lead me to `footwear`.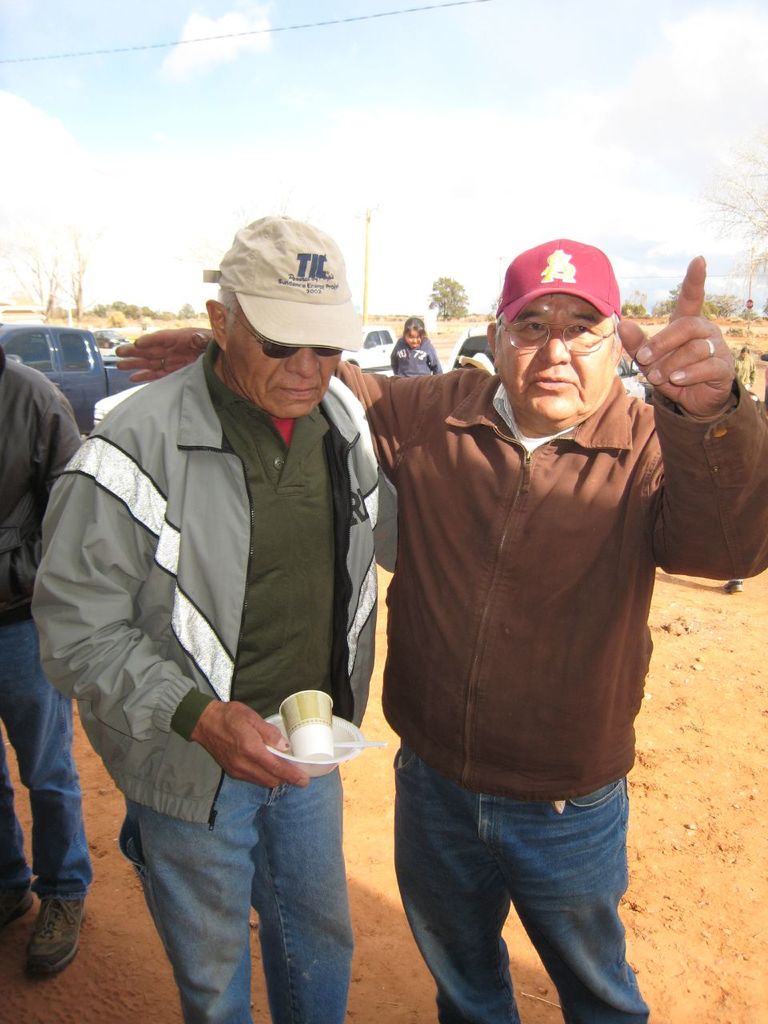
Lead to bbox=[32, 891, 95, 988].
